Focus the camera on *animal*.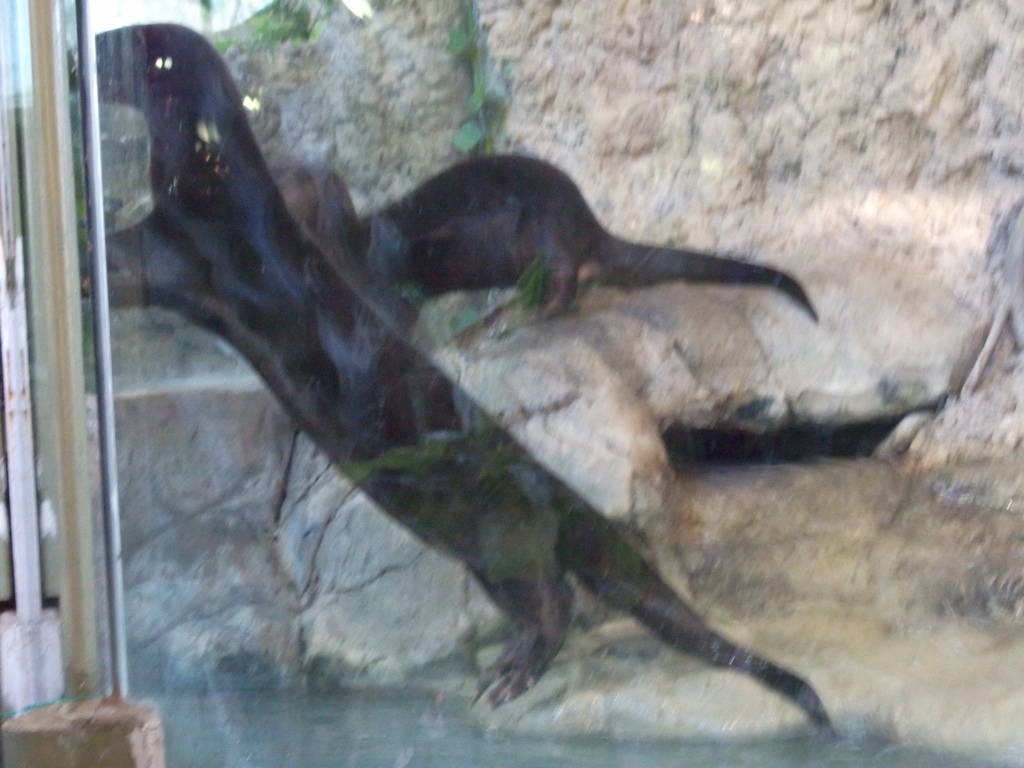
Focus region: region(271, 156, 823, 322).
